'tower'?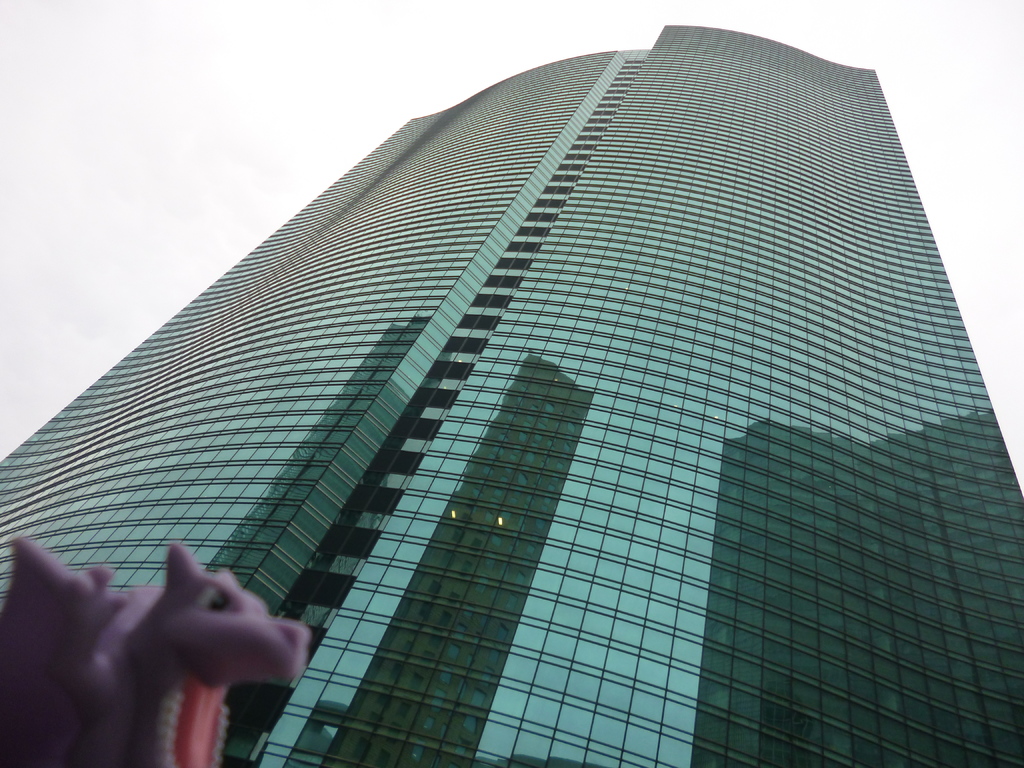
(left=29, top=8, right=1023, bottom=744)
